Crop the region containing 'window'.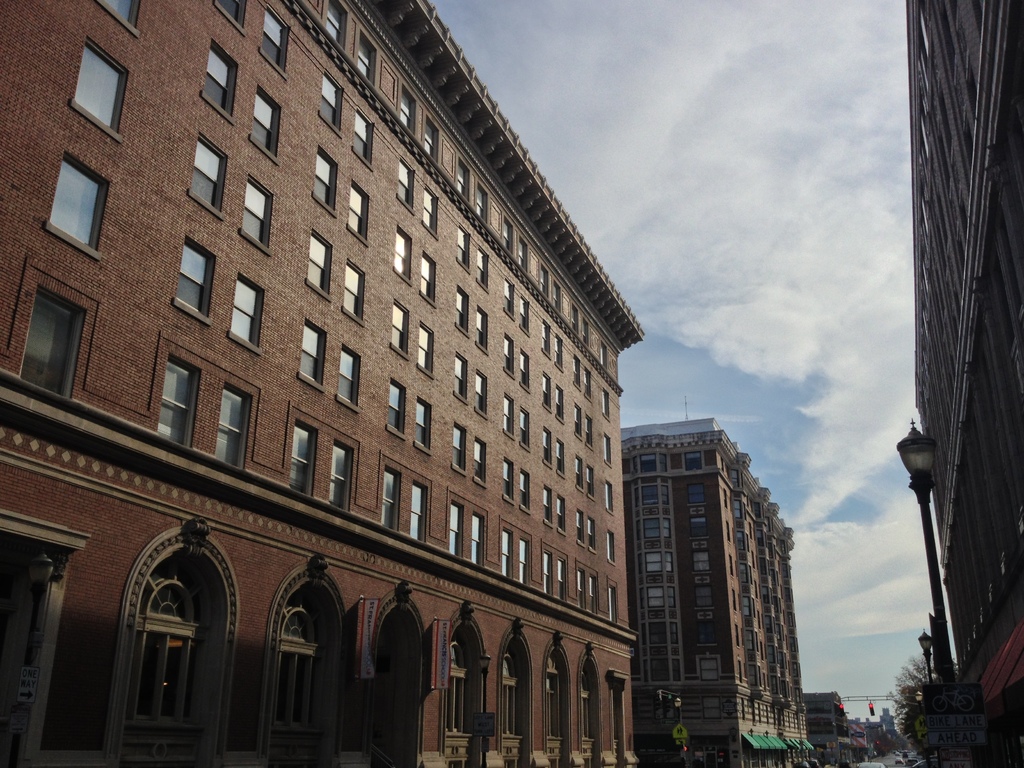
Crop region: (636, 550, 674, 575).
